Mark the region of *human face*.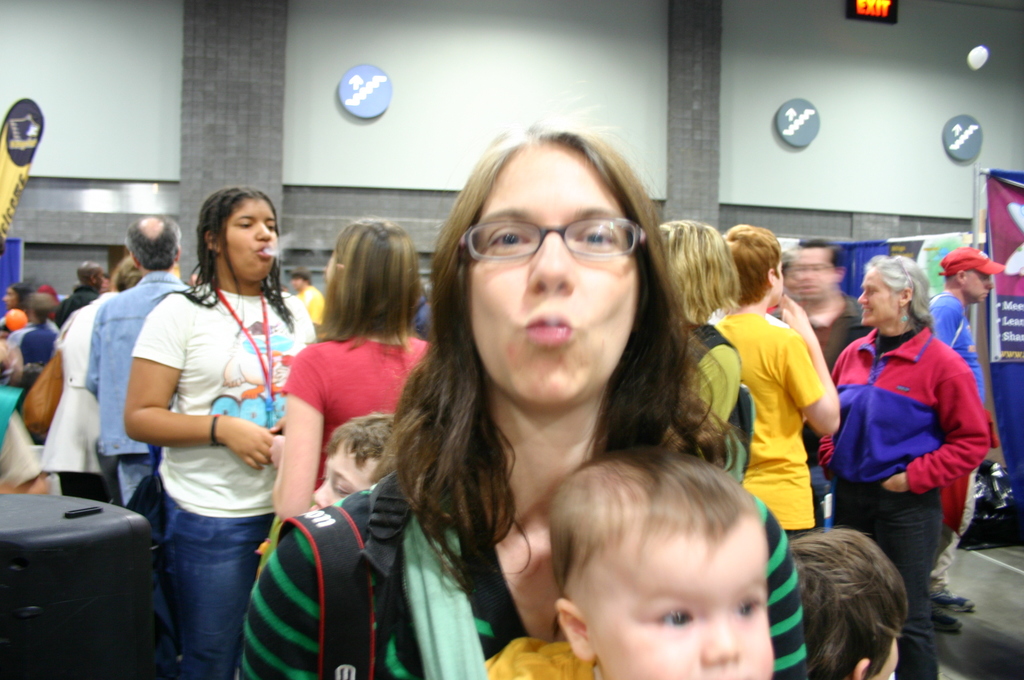
Region: [left=223, top=202, right=278, bottom=277].
